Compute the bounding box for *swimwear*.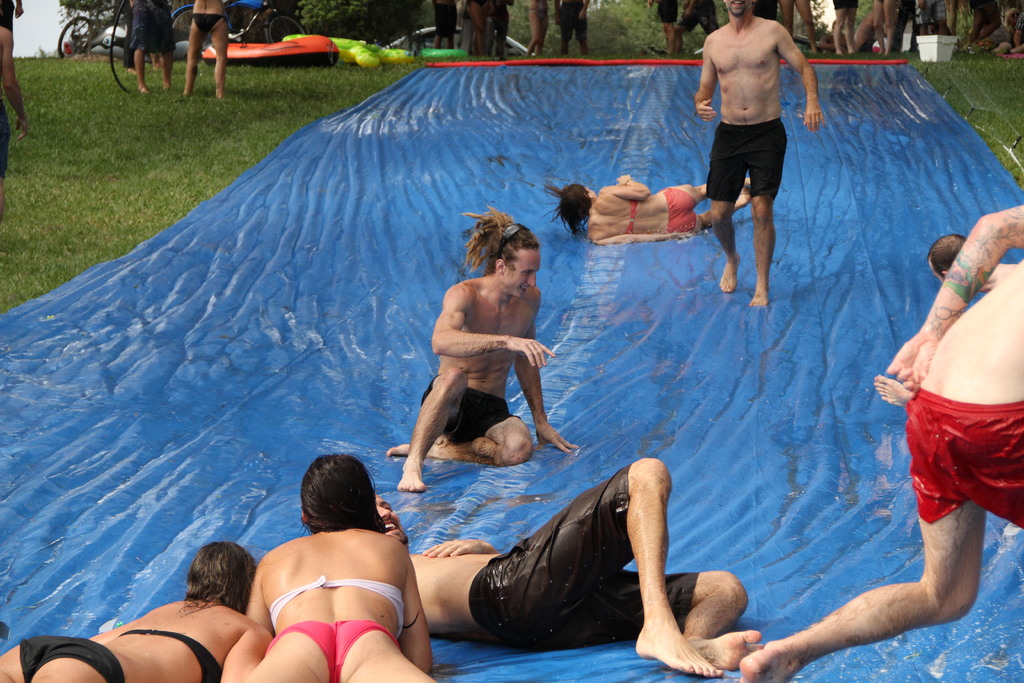
<region>420, 372, 521, 448</region>.
